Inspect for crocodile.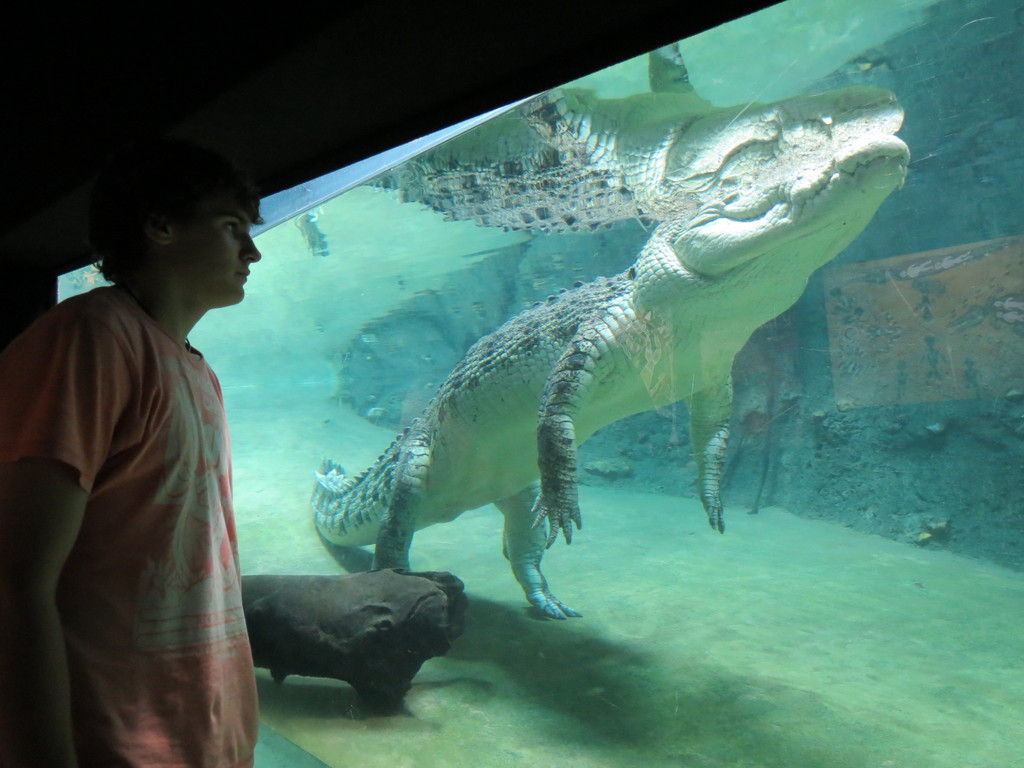
Inspection: crop(352, 41, 904, 233).
